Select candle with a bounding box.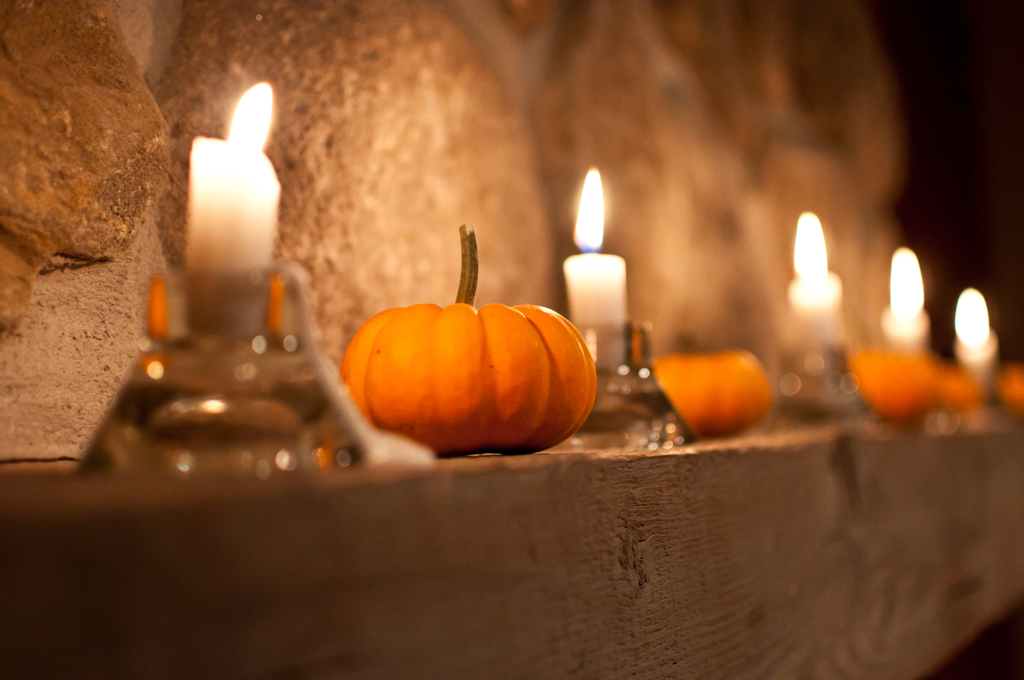
detection(193, 79, 283, 273).
